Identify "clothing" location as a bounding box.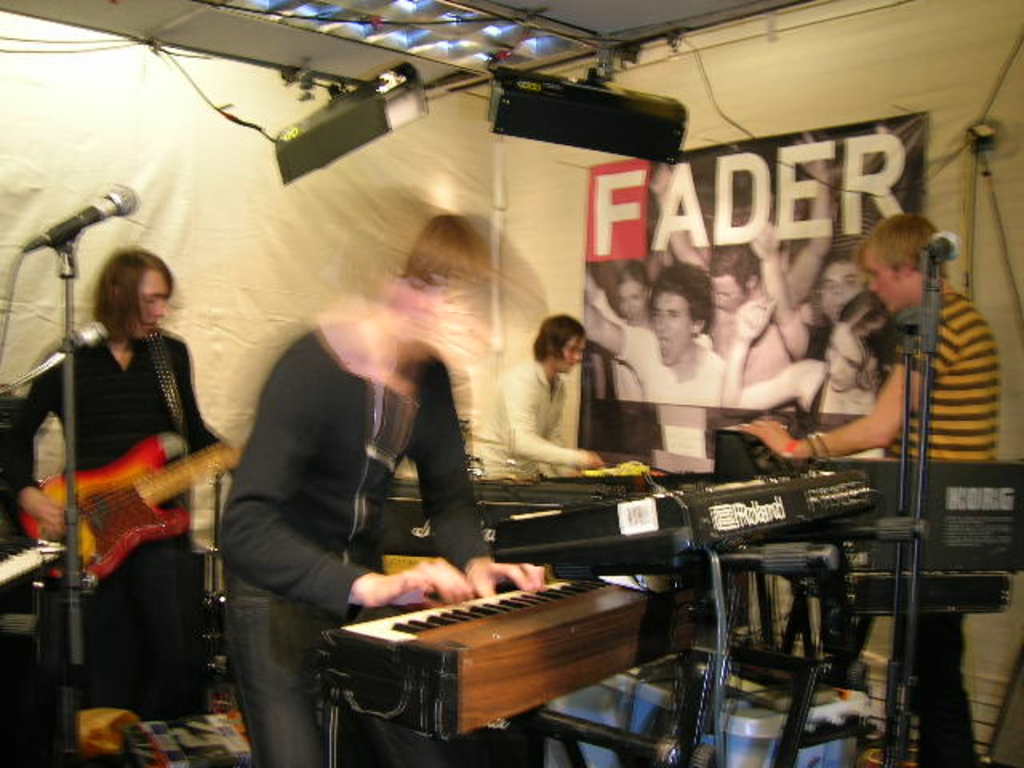
(left=614, top=320, right=726, bottom=400).
